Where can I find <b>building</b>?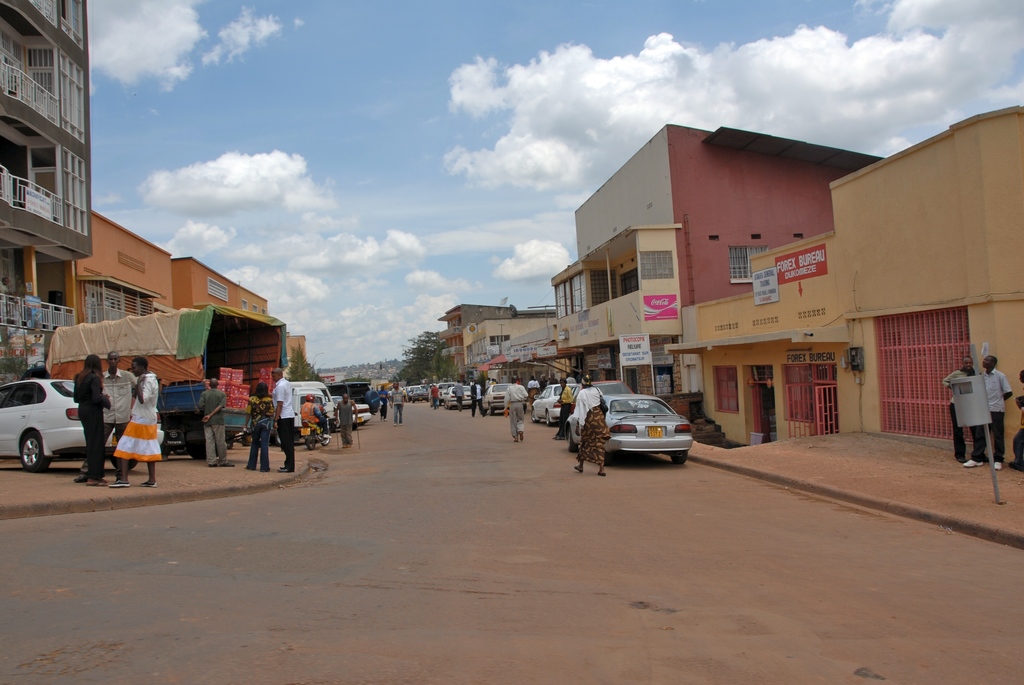
You can find it at detection(68, 209, 172, 327).
